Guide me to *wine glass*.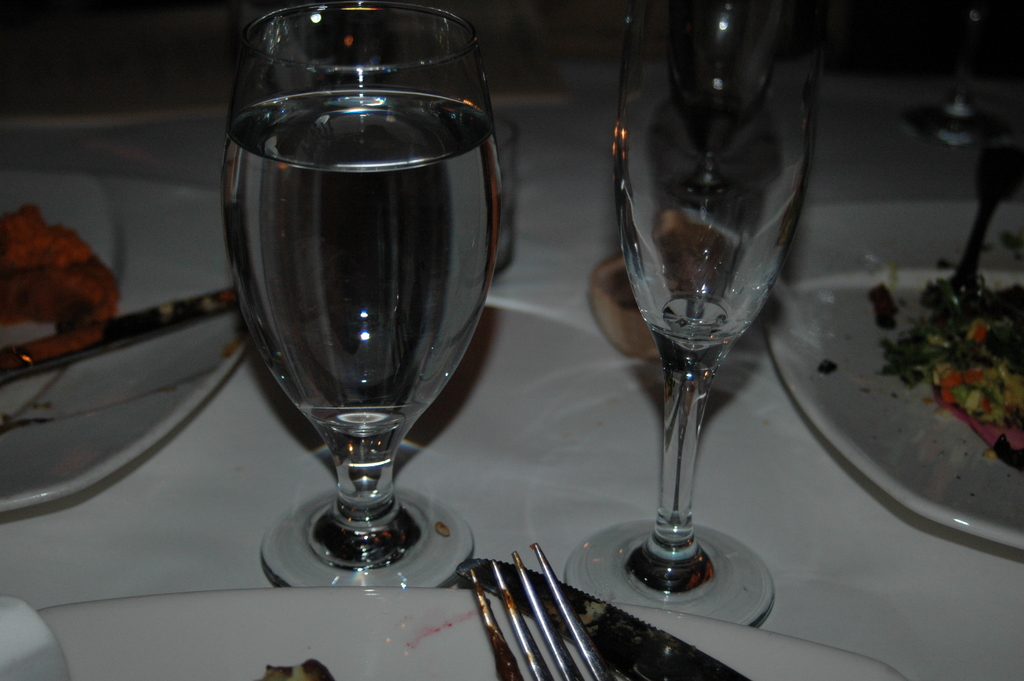
Guidance: 556 1 819 631.
